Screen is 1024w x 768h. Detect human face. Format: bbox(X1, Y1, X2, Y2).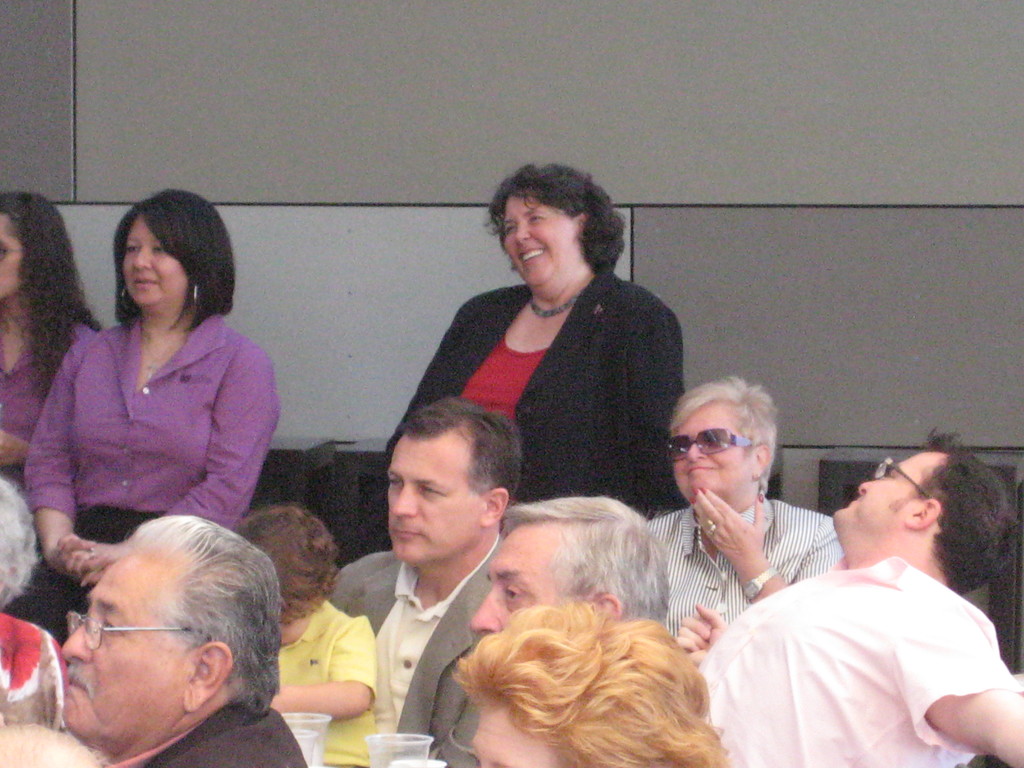
bbox(0, 216, 25, 294).
